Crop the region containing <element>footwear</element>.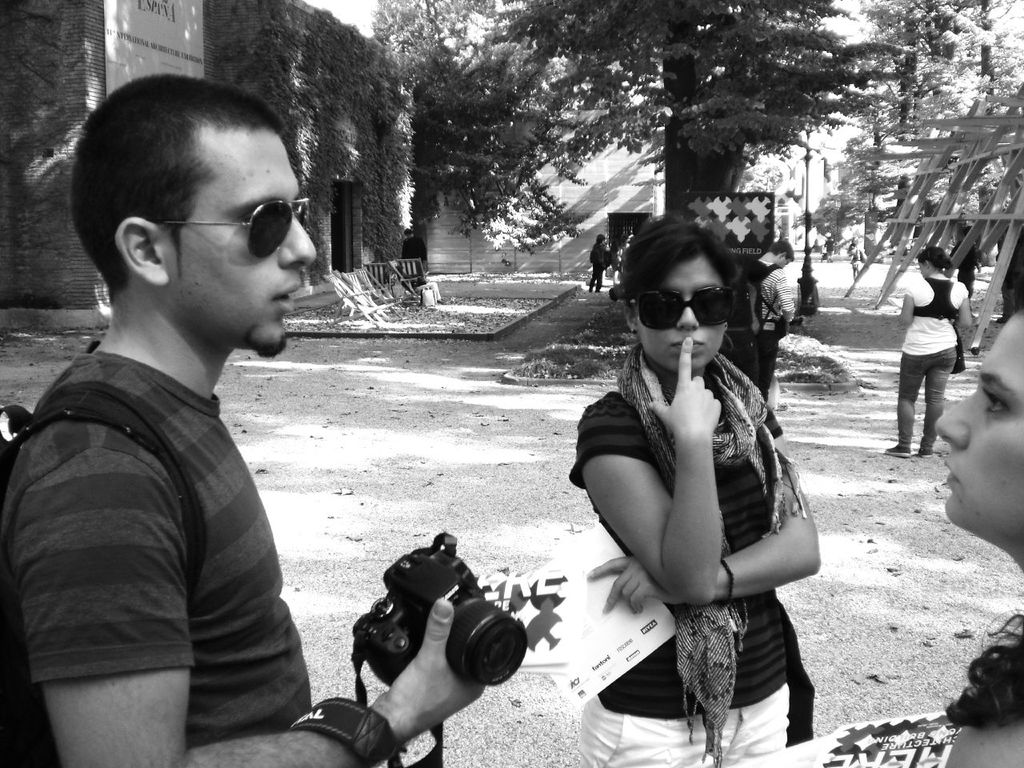
Crop region: BBox(922, 448, 931, 458).
